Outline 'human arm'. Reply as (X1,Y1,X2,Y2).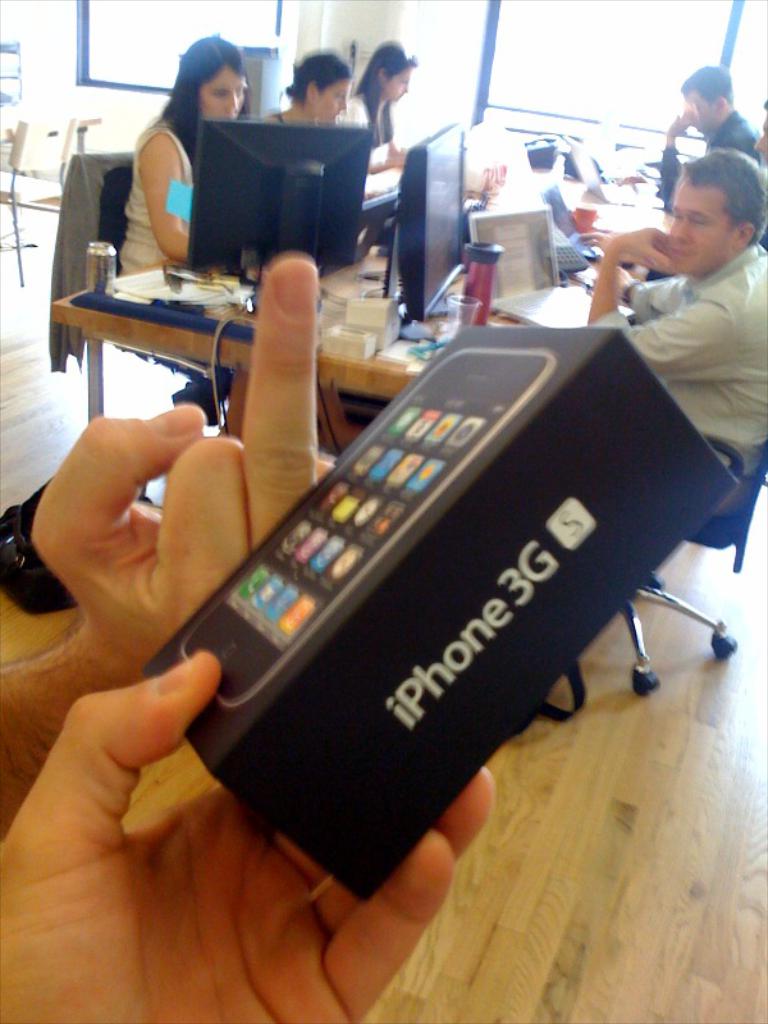
(586,225,744,379).
